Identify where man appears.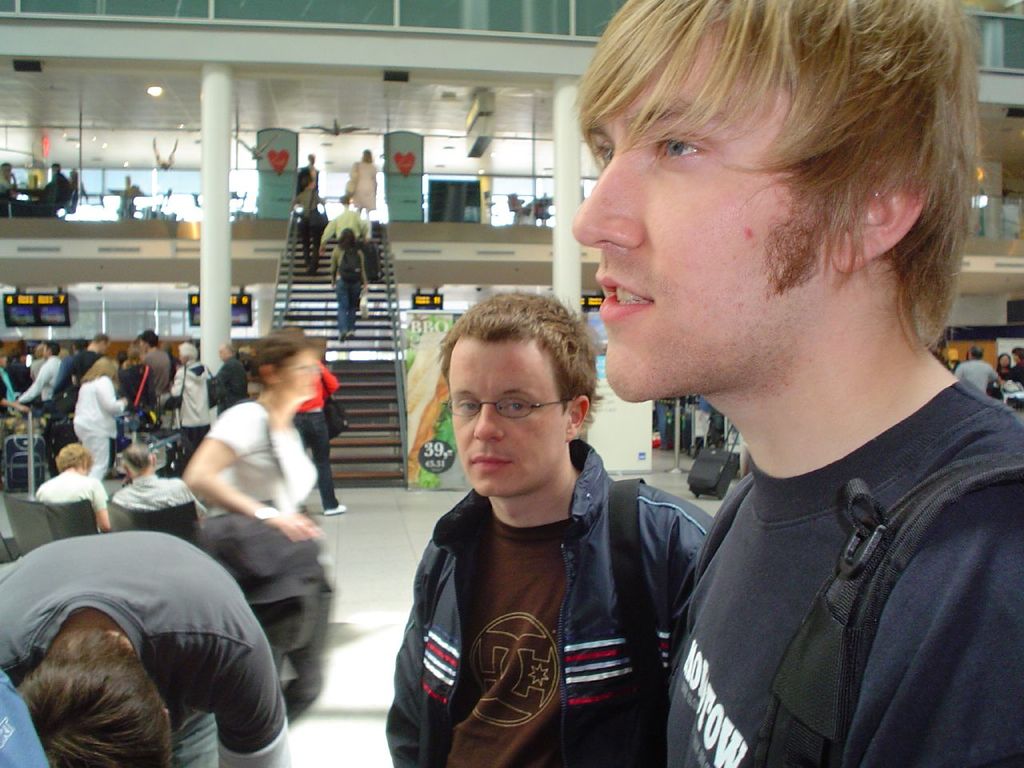
Appears at 290:175:328:267.
